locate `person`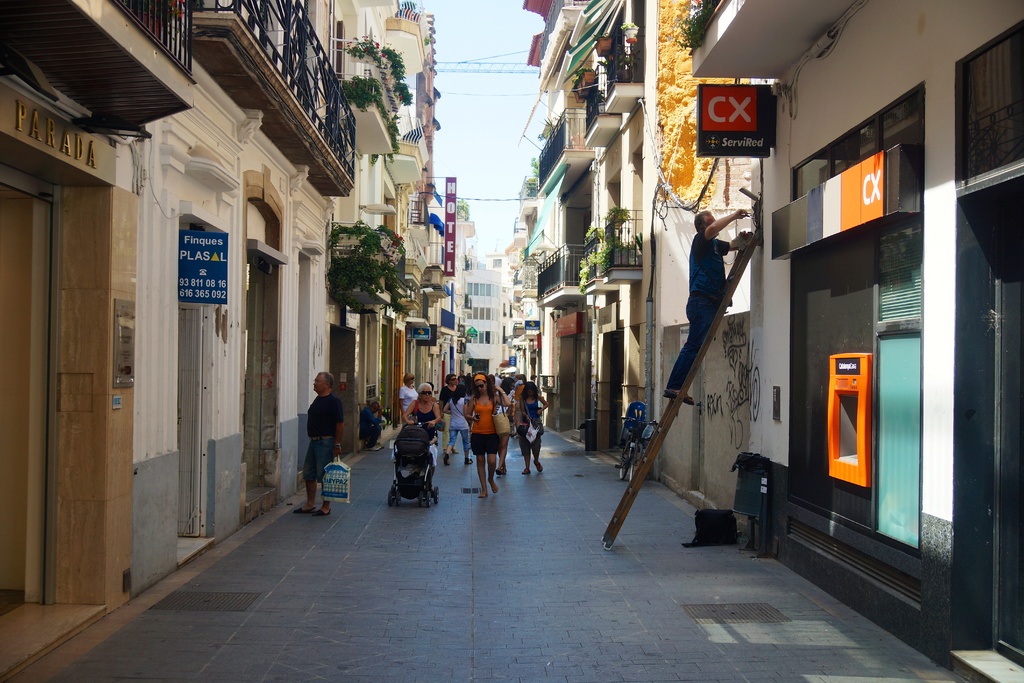
<region>660, 209, 752, 402</region>
